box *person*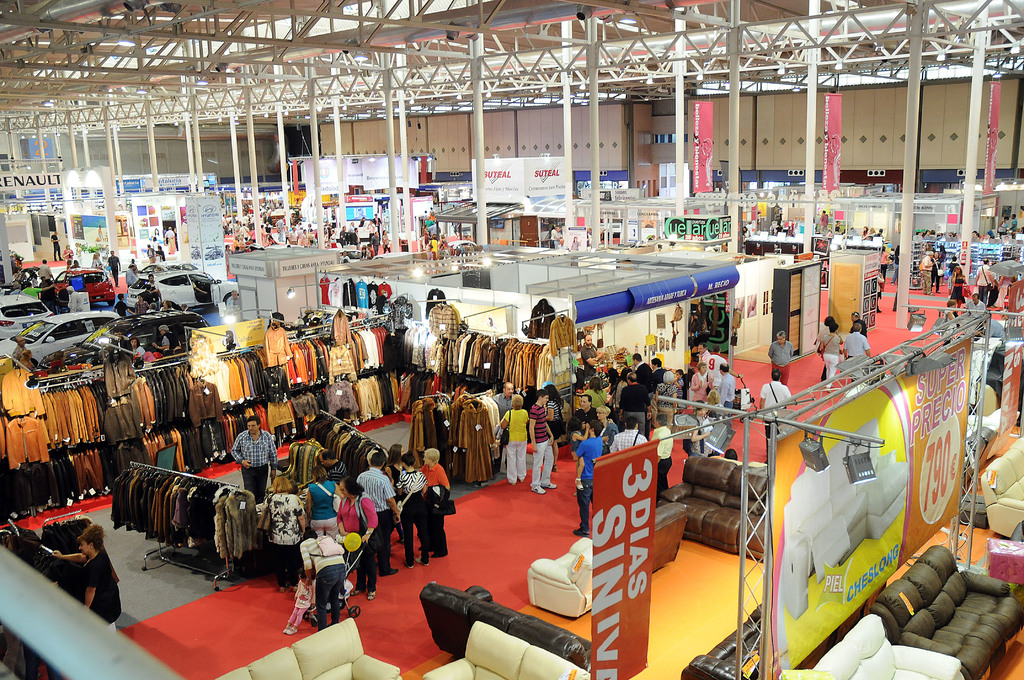
x1=815 y1=327 x2=834 y2=376
